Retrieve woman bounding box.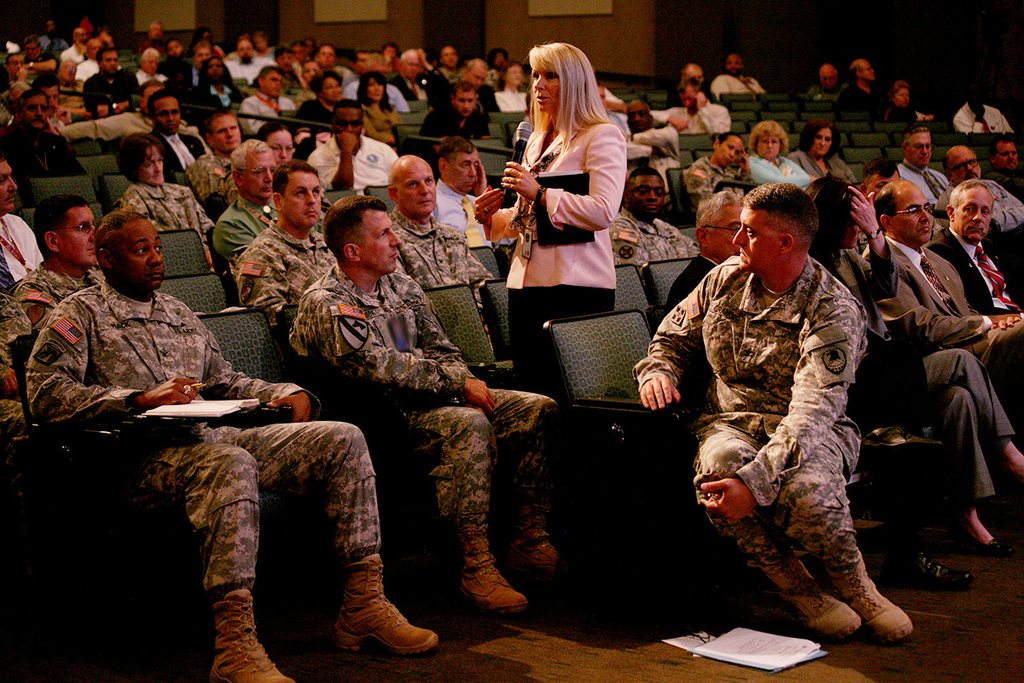
Bounding box: 685/133/759/213.
